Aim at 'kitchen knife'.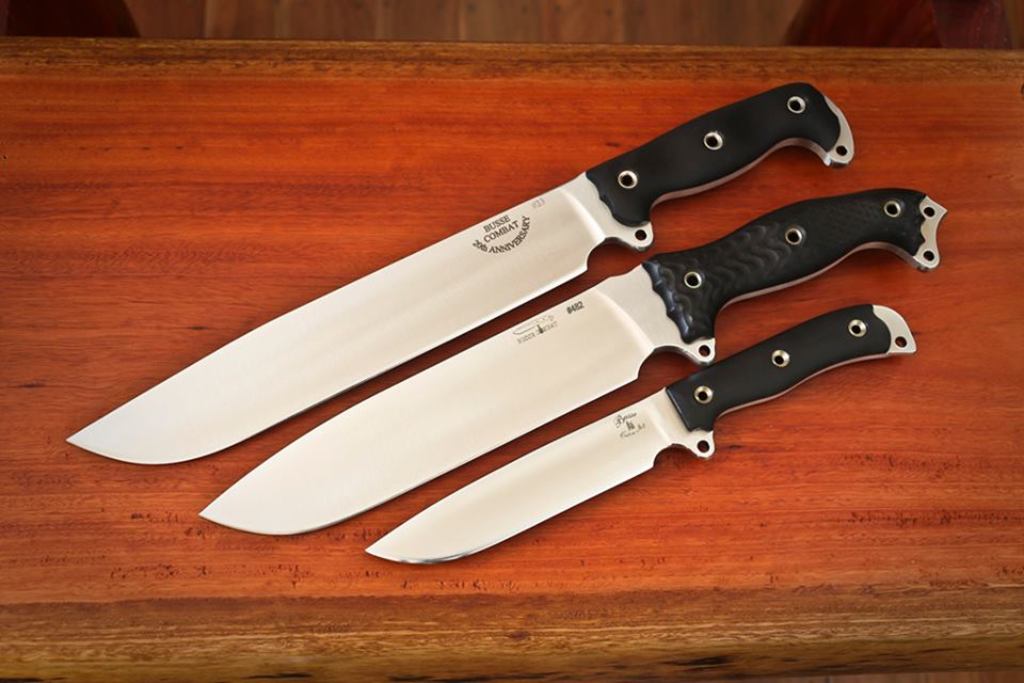
Aimed at <box>60,81,861,466</box>.
